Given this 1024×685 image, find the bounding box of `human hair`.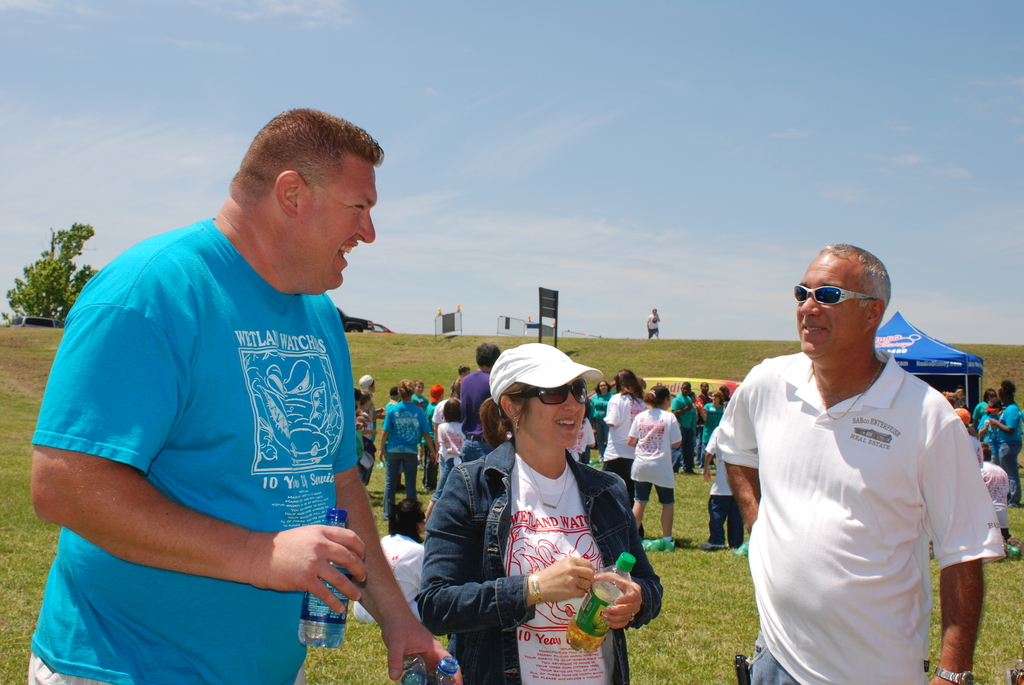
(386, 497, 426, 543).
